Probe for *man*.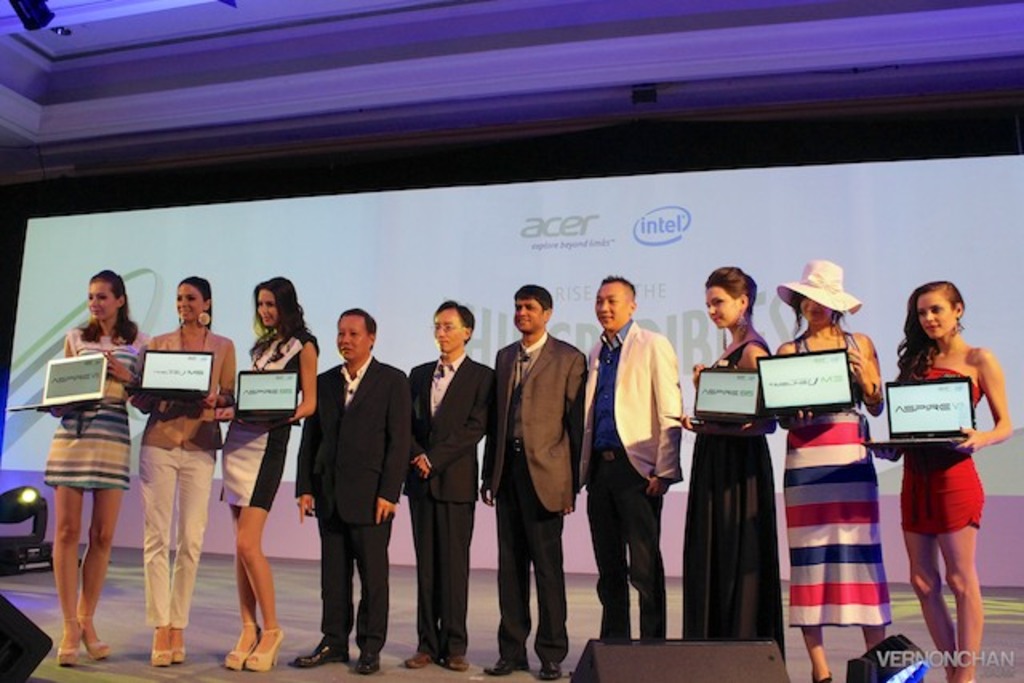
Probe result: (400, 294, 504, 670).
